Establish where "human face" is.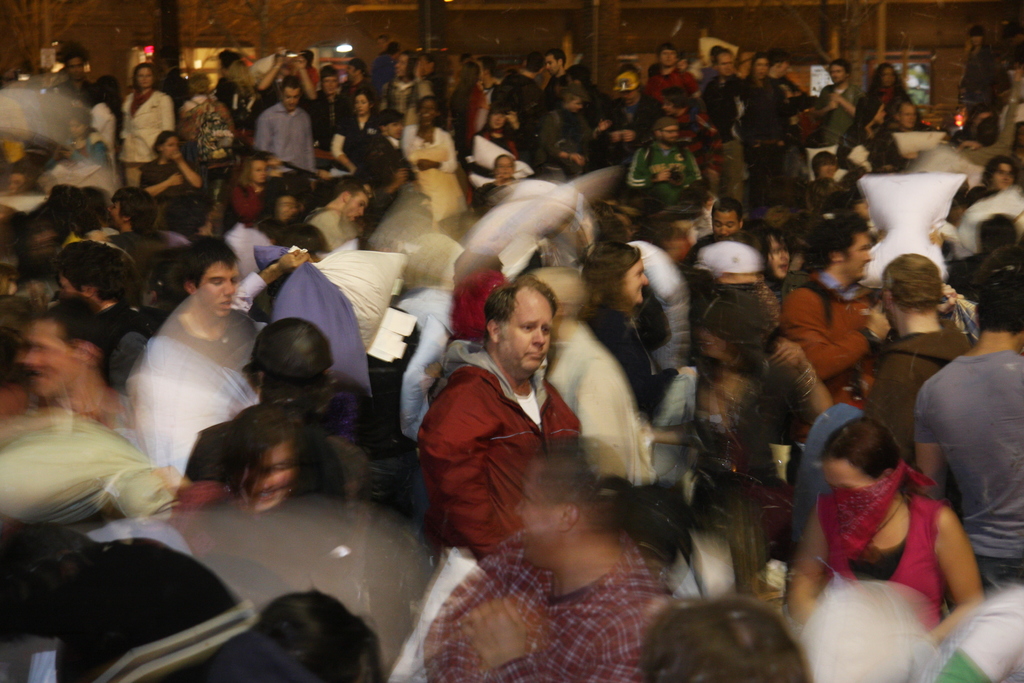
Established at (830, 63, 842, 81).
